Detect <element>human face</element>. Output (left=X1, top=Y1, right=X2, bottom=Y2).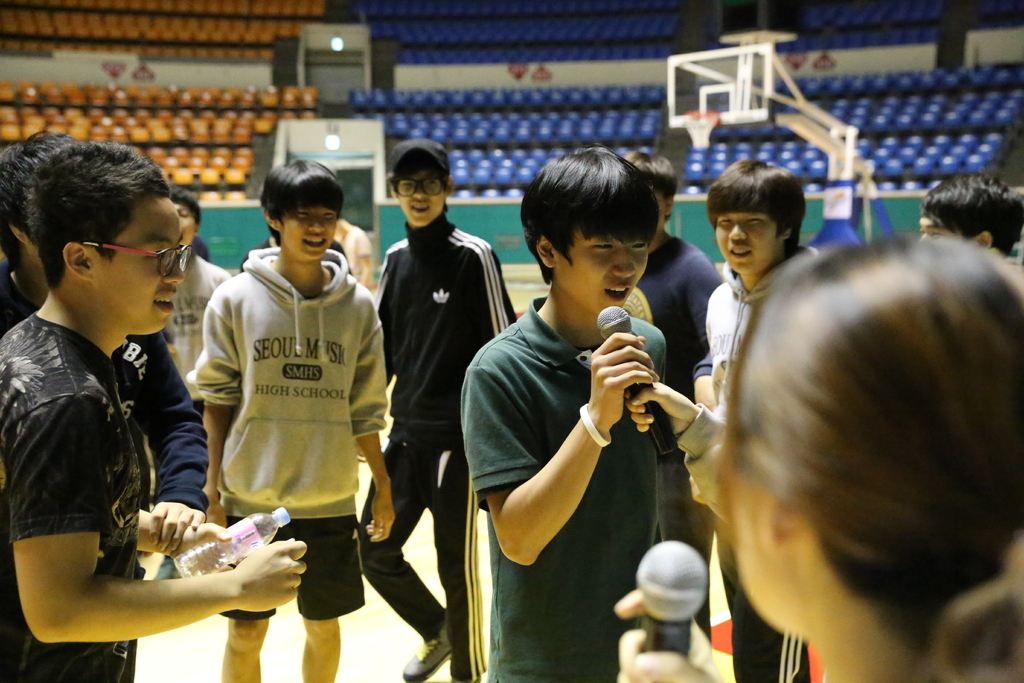
(left=714, top=215, right=778, bottom=274).
